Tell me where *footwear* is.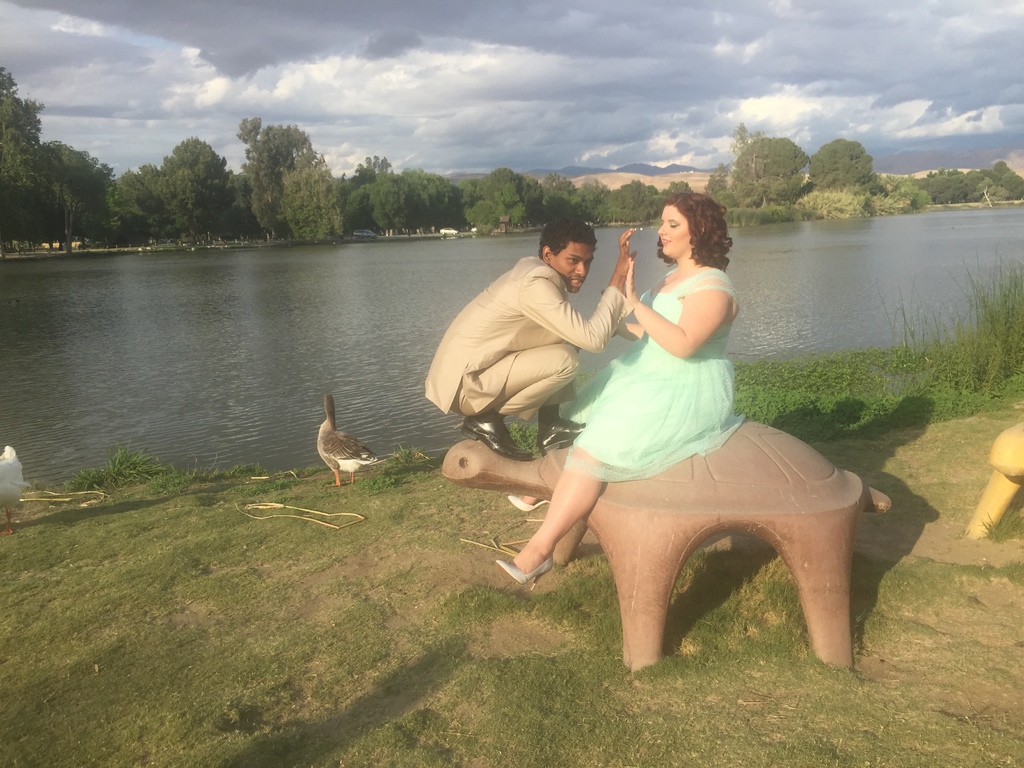
*footwear* is at box=[496, 561, 553, 595].
